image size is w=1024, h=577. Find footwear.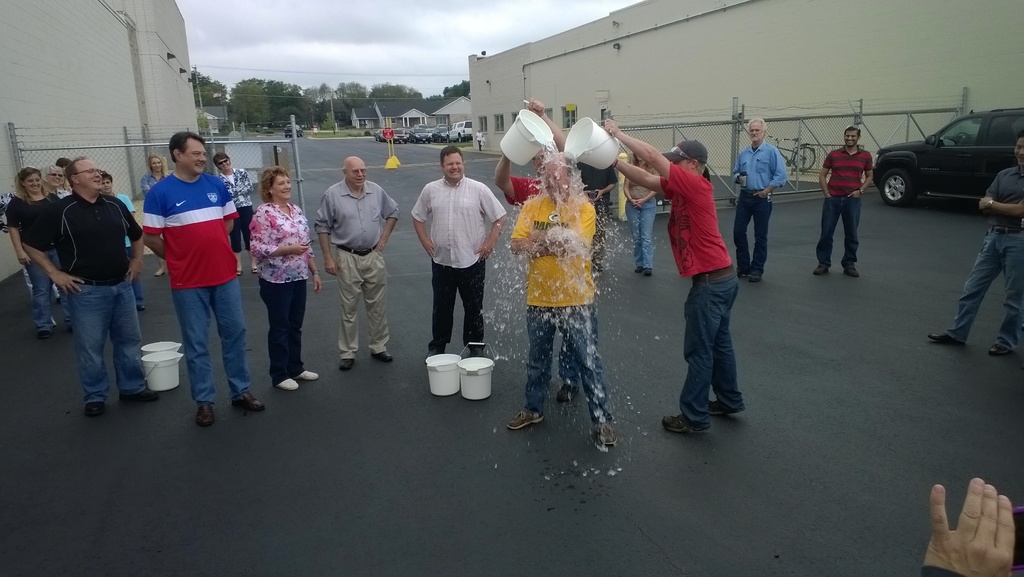
(x1=510, y1=410, x2=541, y2=431).
